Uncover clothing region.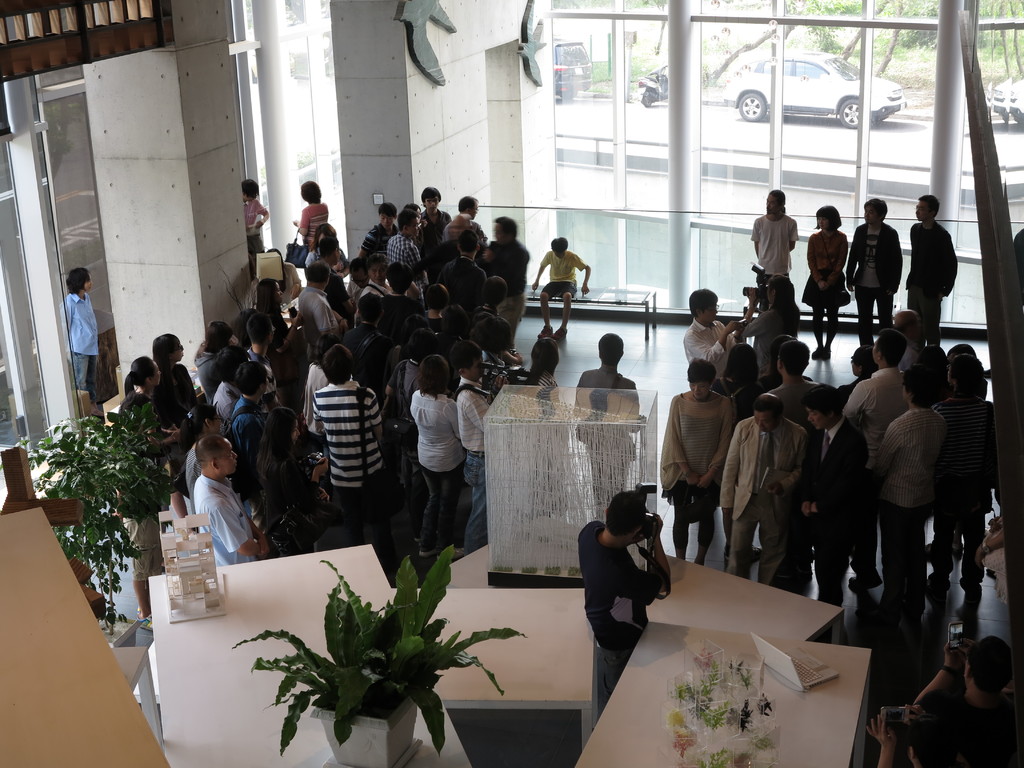
Uncovered: region(931, 401, 995, 576).
